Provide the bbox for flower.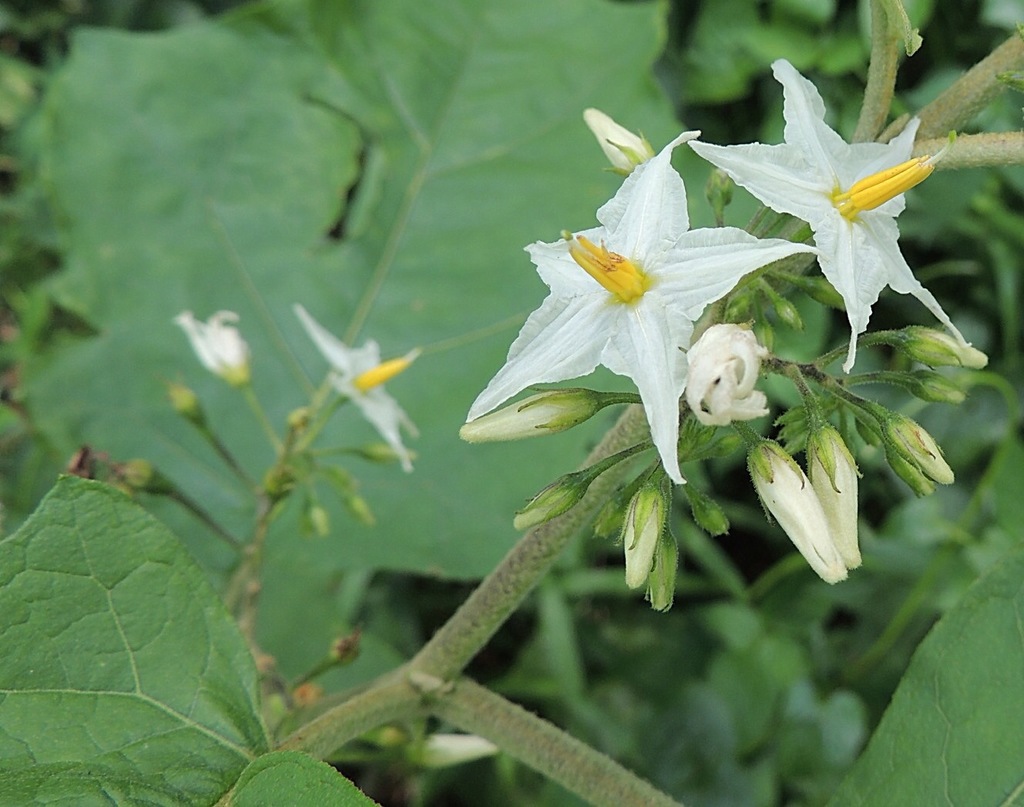
<bbox>291, 299, 430, 473</bbox>.
